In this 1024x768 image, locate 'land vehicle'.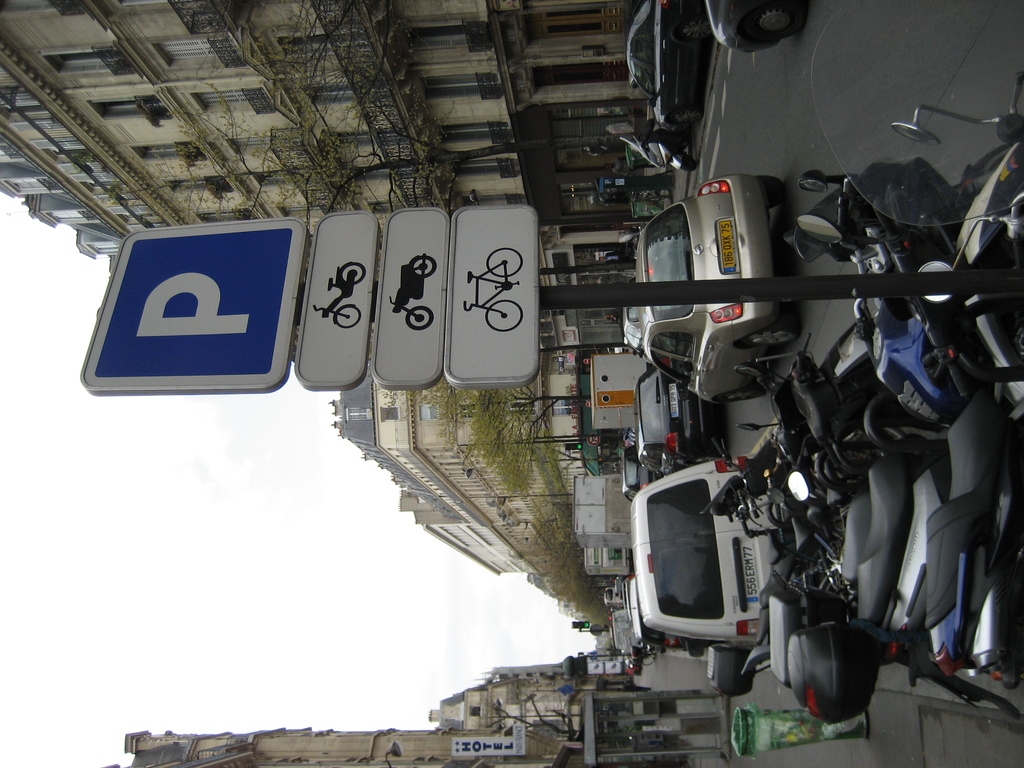
Bounding box: crop(624, 308, 641, 353).
